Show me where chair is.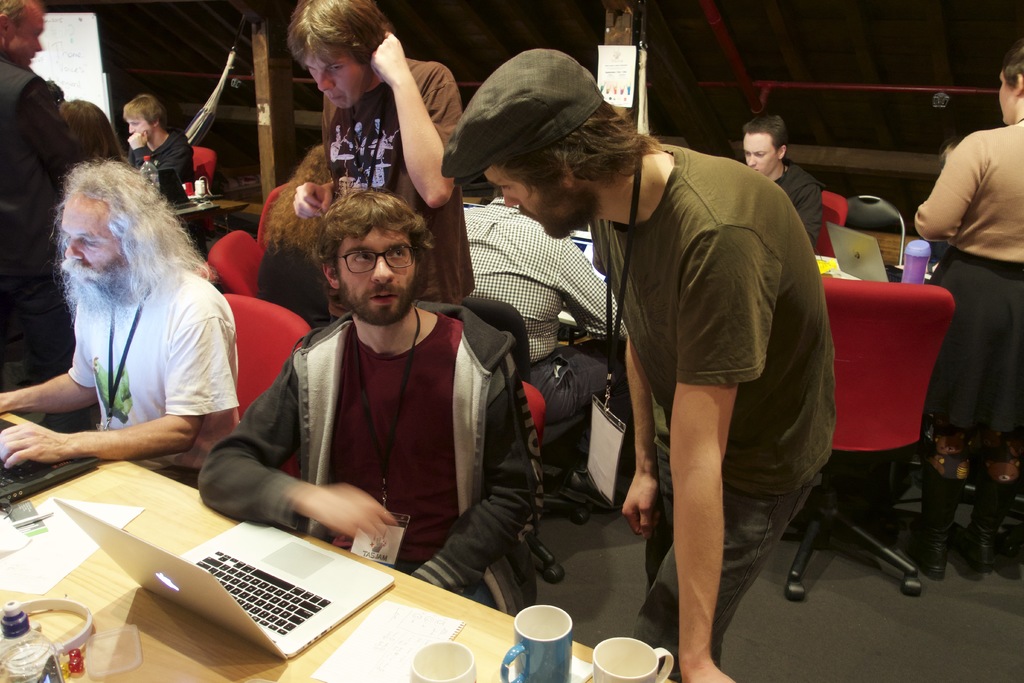
chair is at 840, 187, 908, 267.
